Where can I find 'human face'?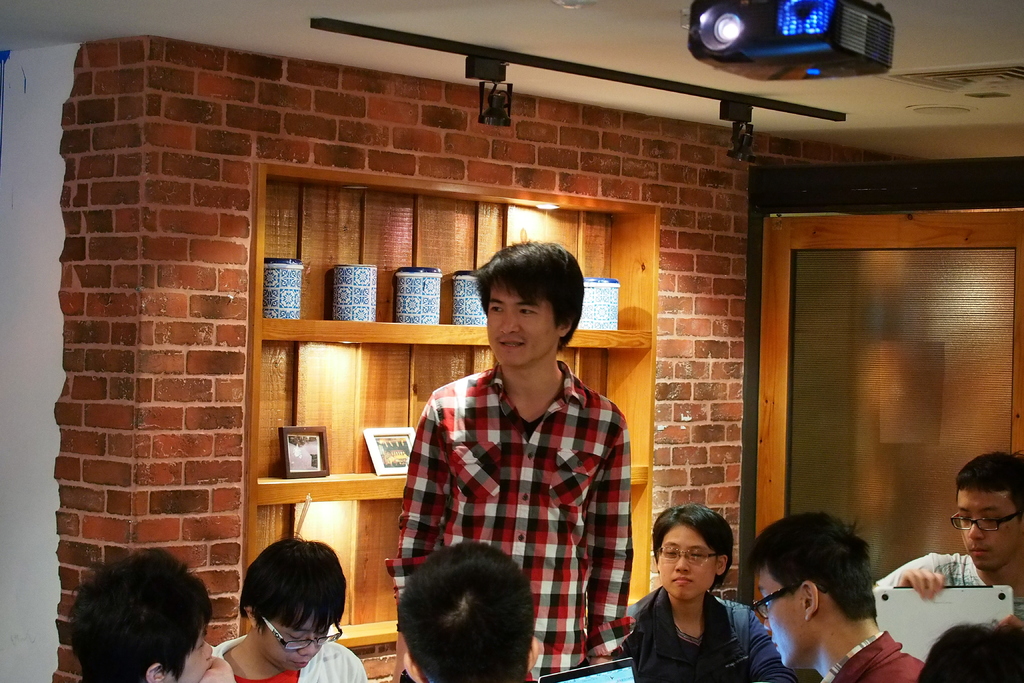
You can find it at crop(487, 285, 554, 363).
